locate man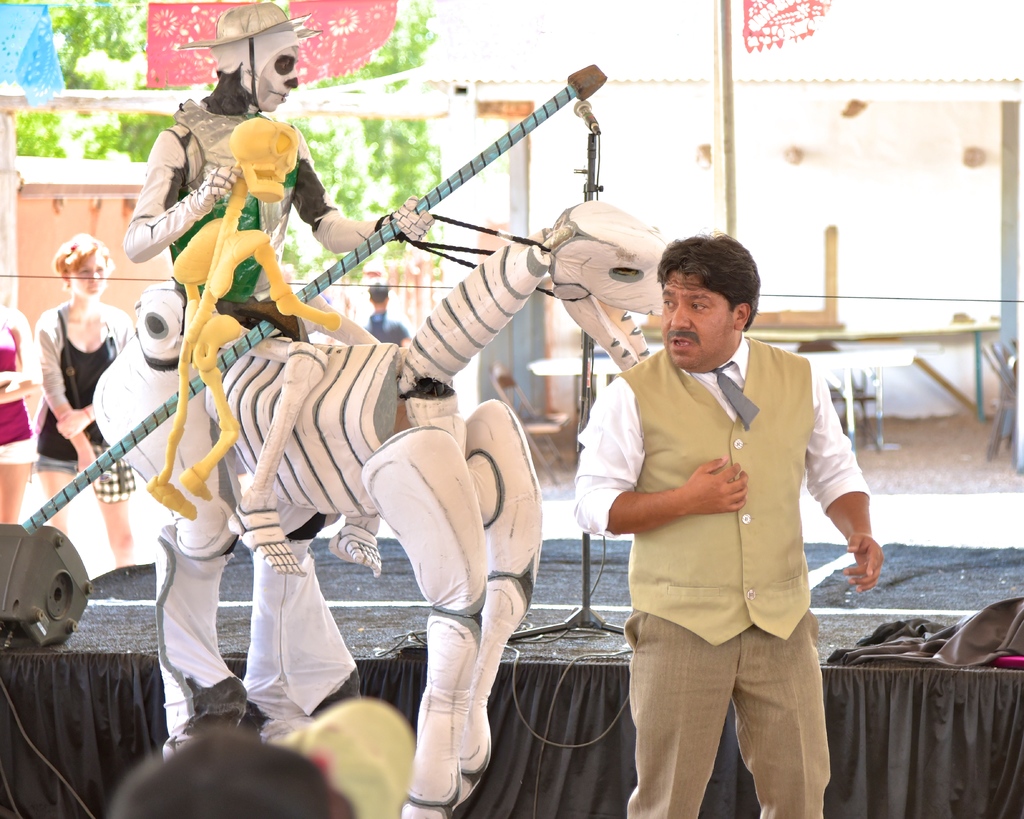
<box>364,281,413,343</box>
